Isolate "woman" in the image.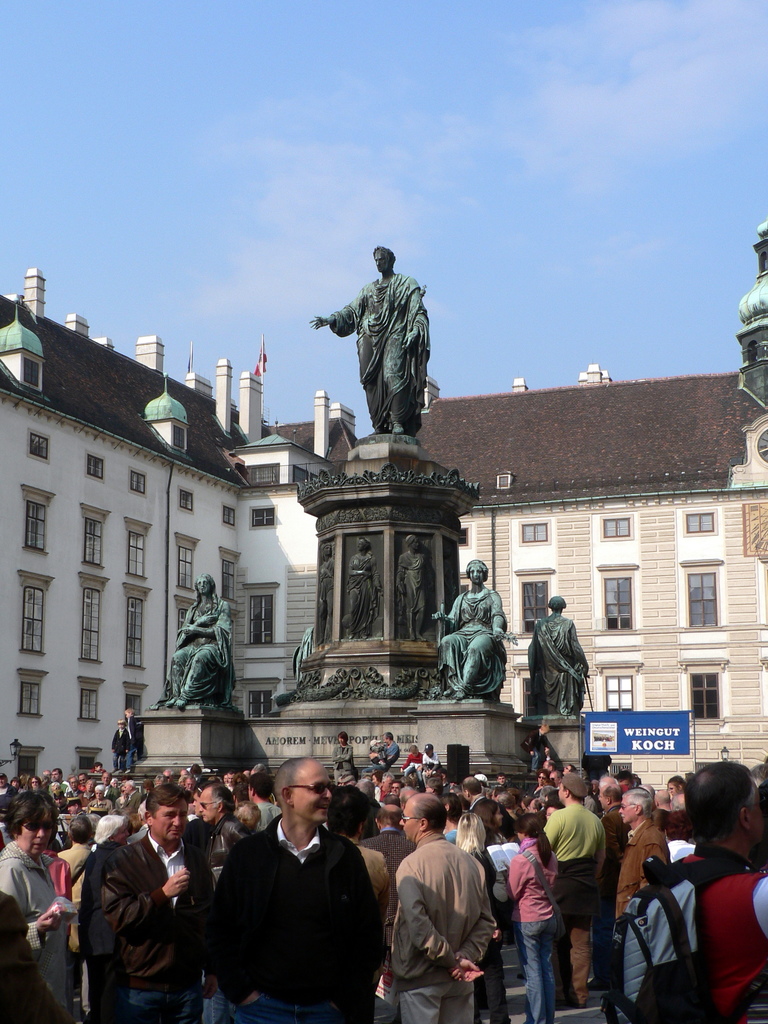
Isolated region: (454,817,513,1023).
